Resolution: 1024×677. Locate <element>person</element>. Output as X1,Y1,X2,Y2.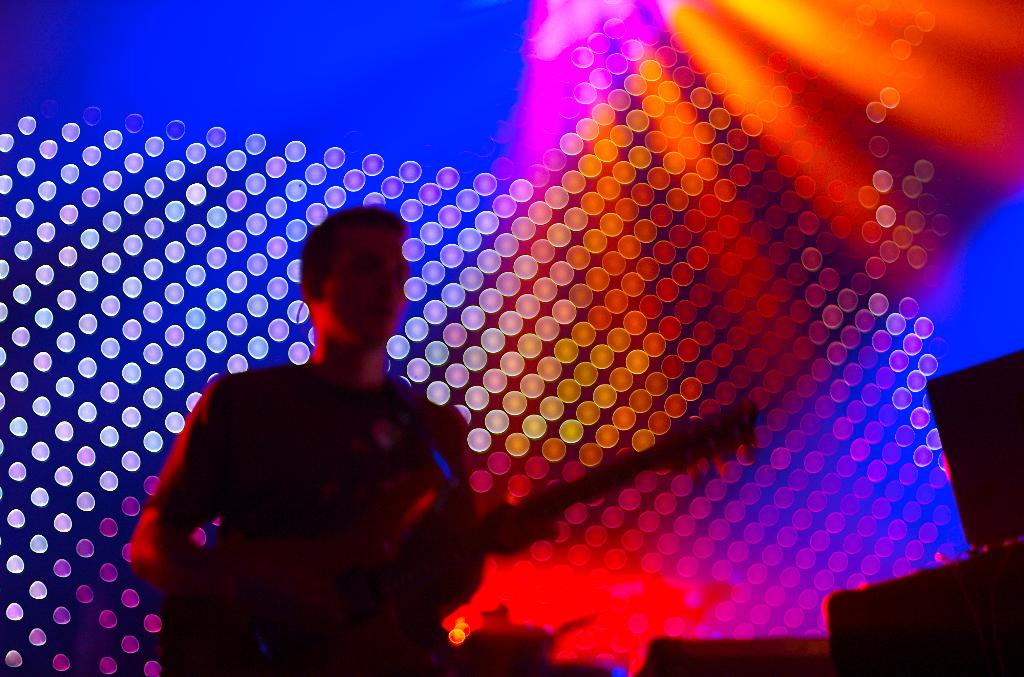
123,204,559,676.
